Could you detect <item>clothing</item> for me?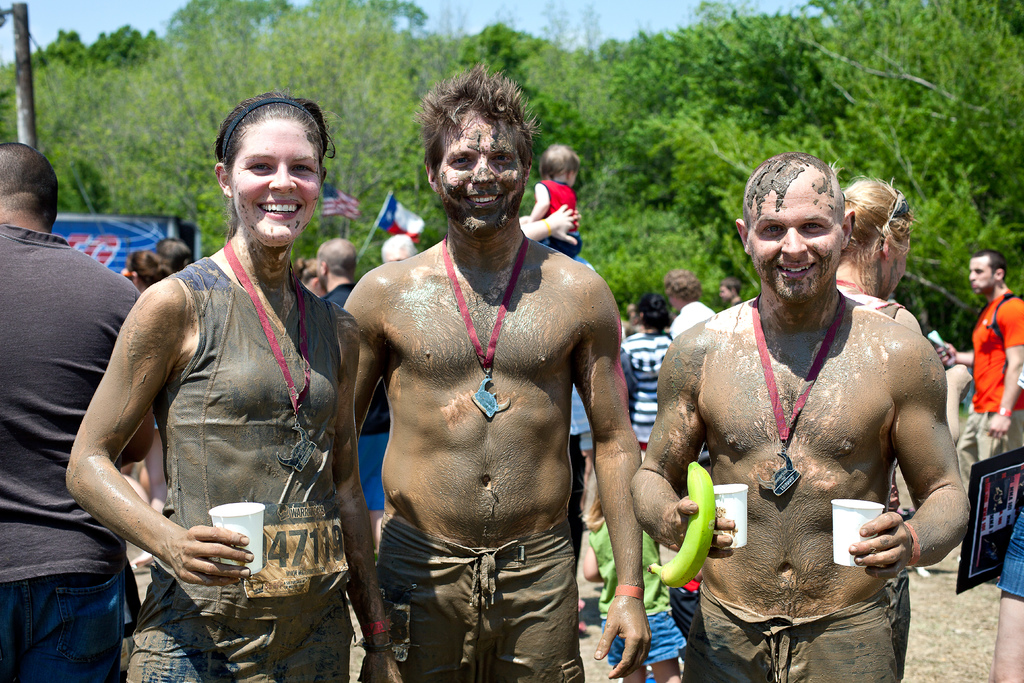
Detection result: 588, 514, 675, 668.
